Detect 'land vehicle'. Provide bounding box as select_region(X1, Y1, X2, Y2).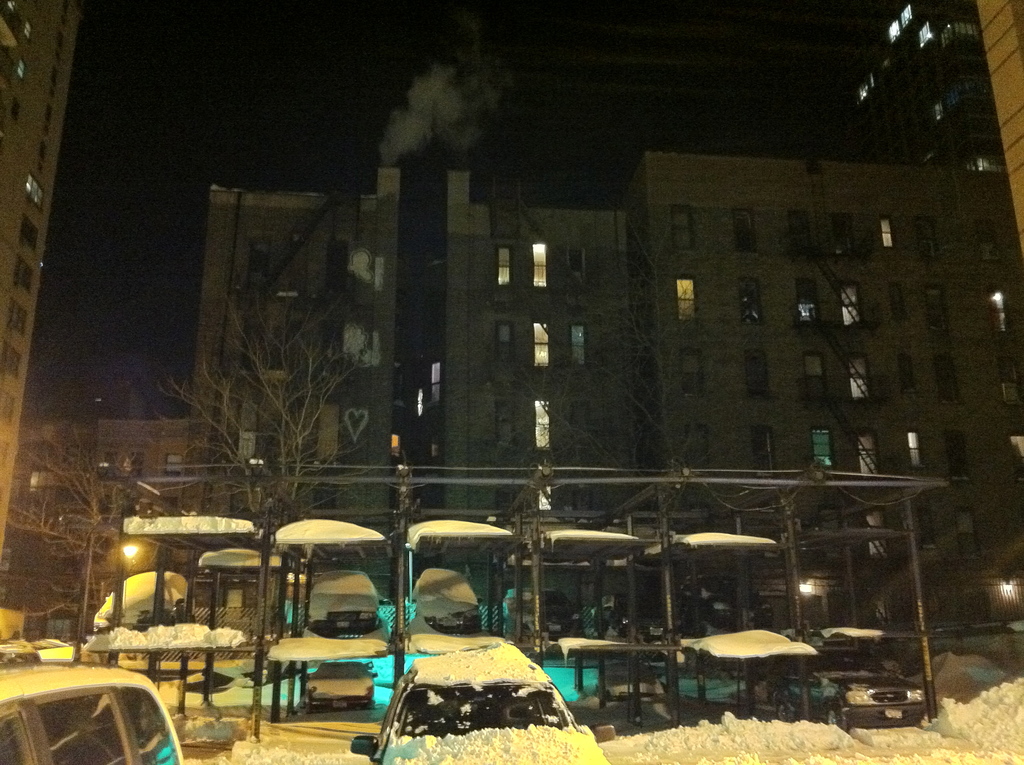
select_region(679, 570, 776, 641).
